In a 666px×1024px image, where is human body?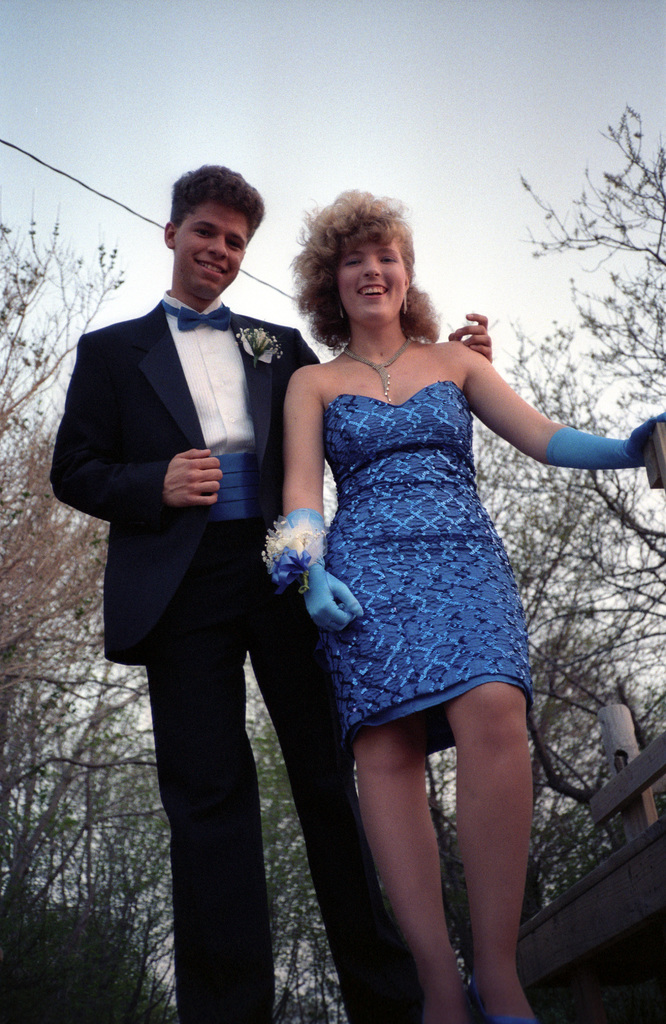
42, 285, 495, 1020.
